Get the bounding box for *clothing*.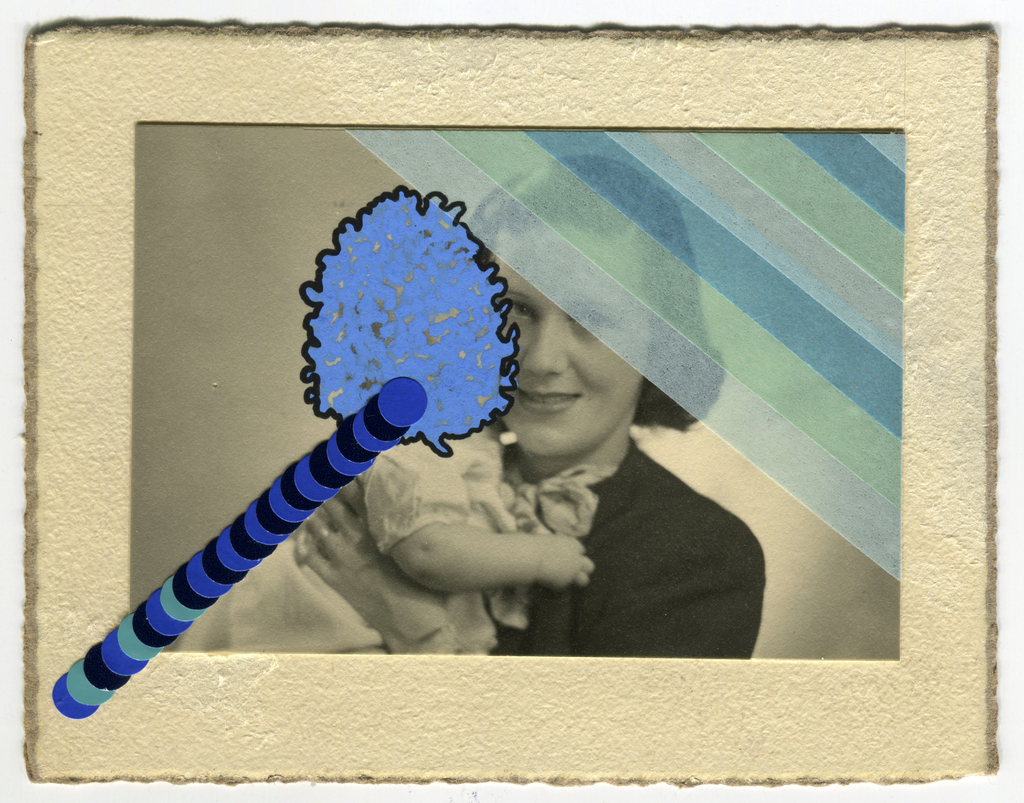
<bbox>483, 427, 762, 660</bbox>.
